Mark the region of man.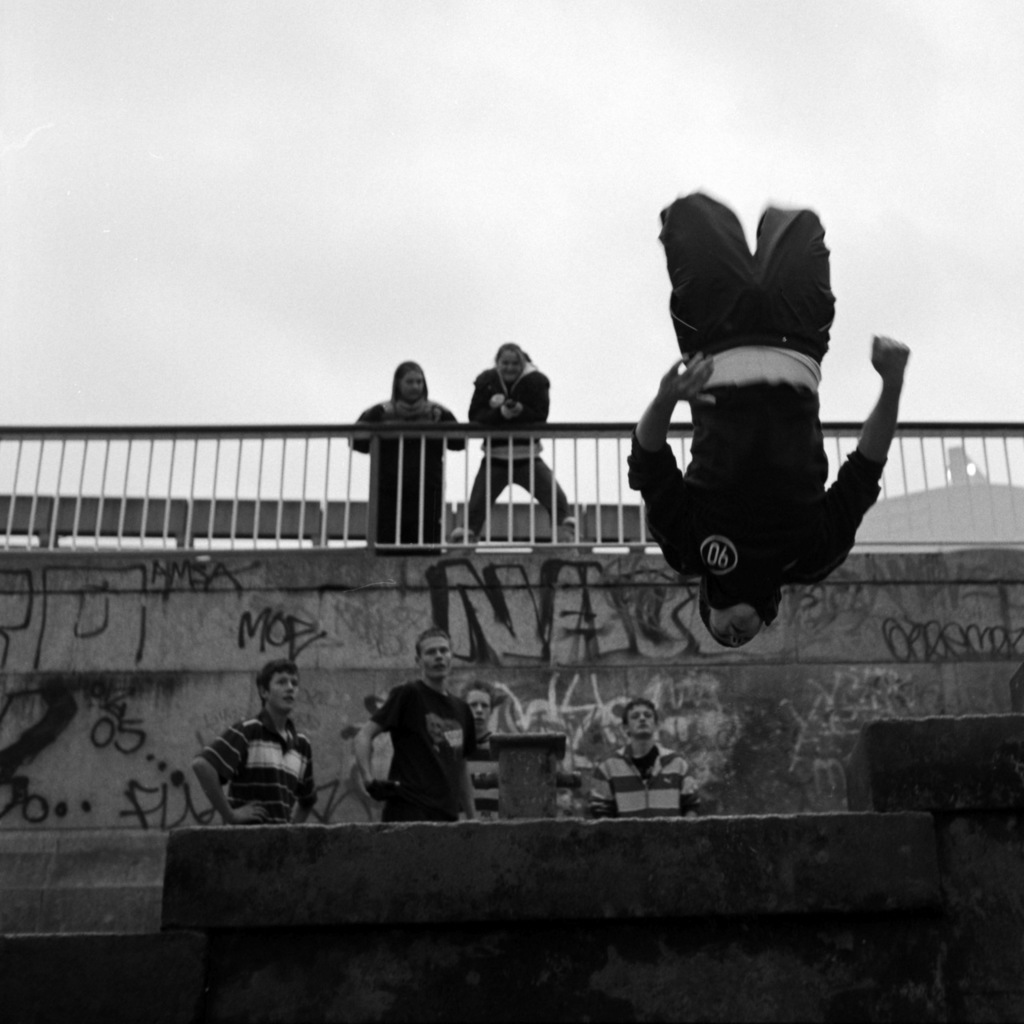
Region: (left=354, top=627, right=473, bottom=821).
